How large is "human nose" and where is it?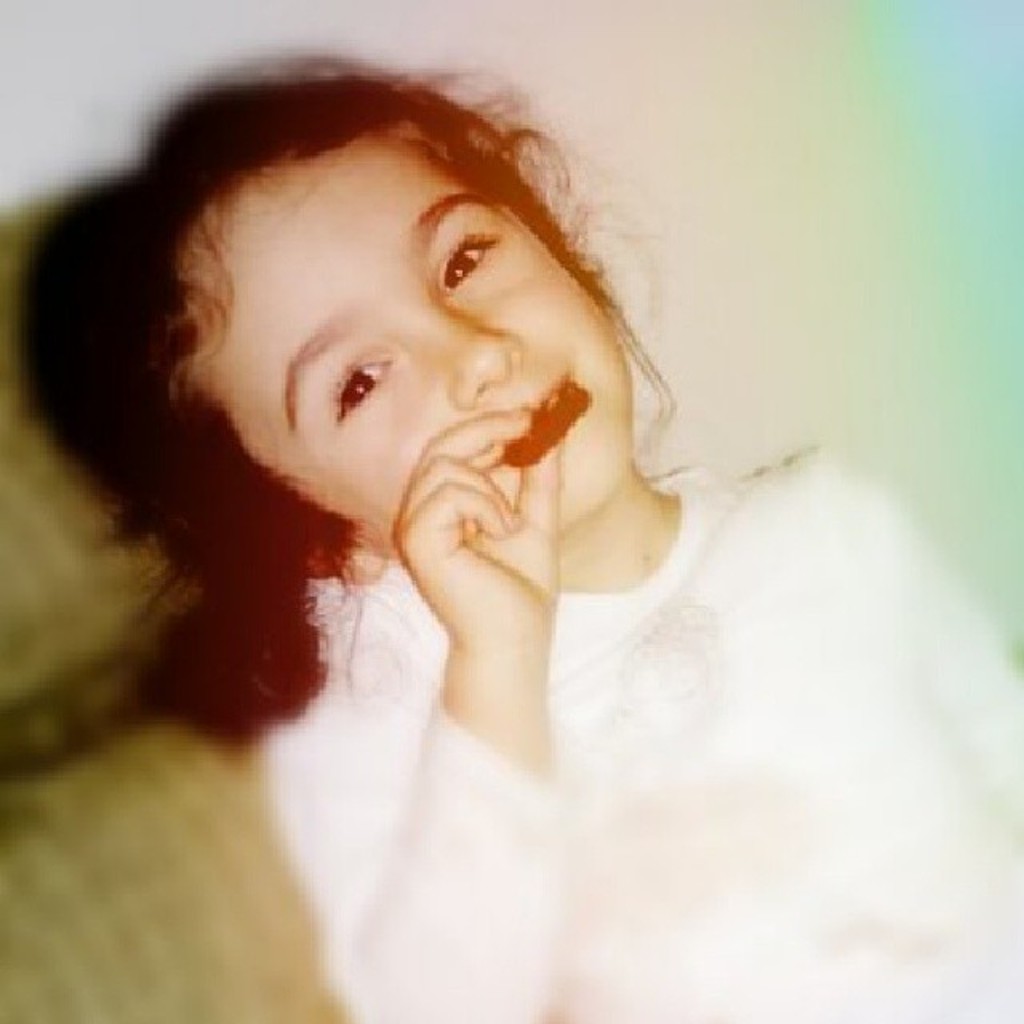
Bounding box: bbox(426, 304, 530, 414).
